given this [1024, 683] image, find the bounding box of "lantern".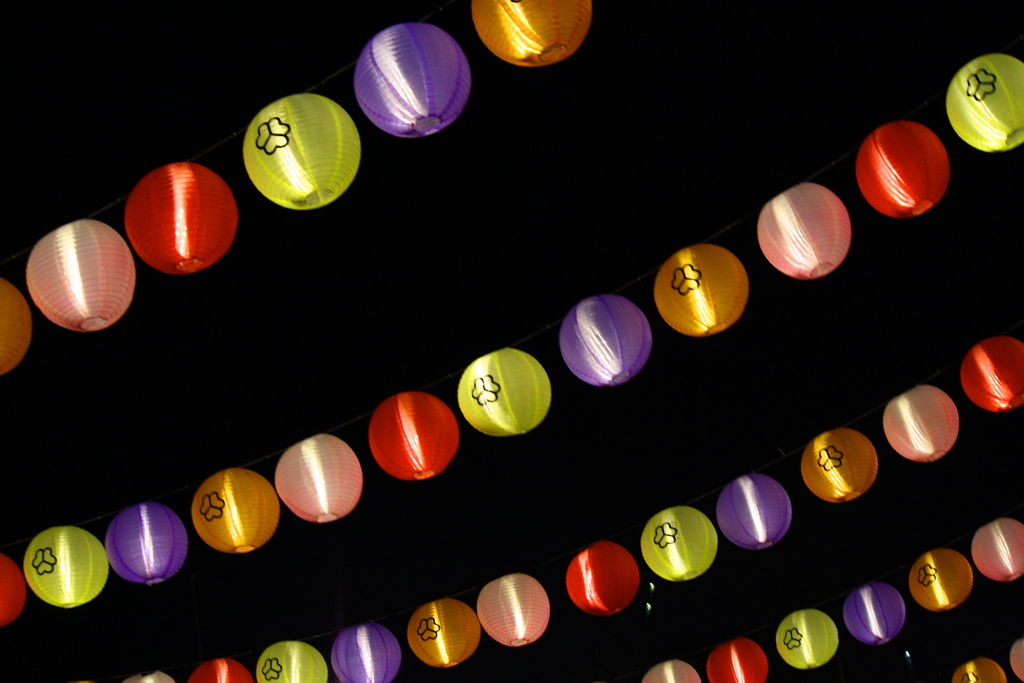
box=[972, 517, 1023, 580].
